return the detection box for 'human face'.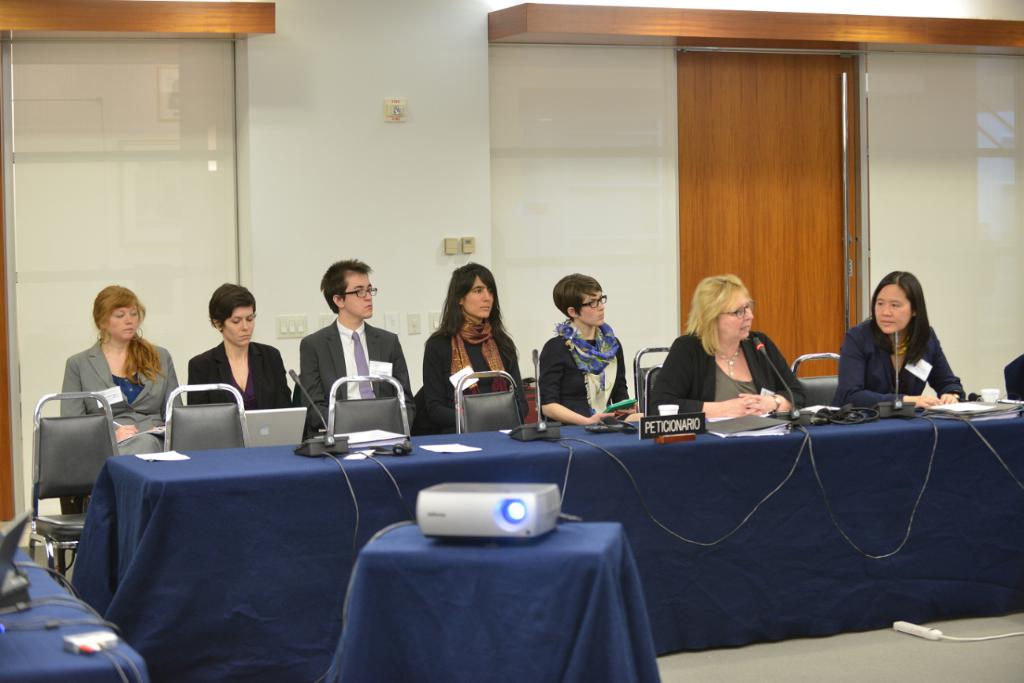
<region>578, 293, 604, 325</region>.
